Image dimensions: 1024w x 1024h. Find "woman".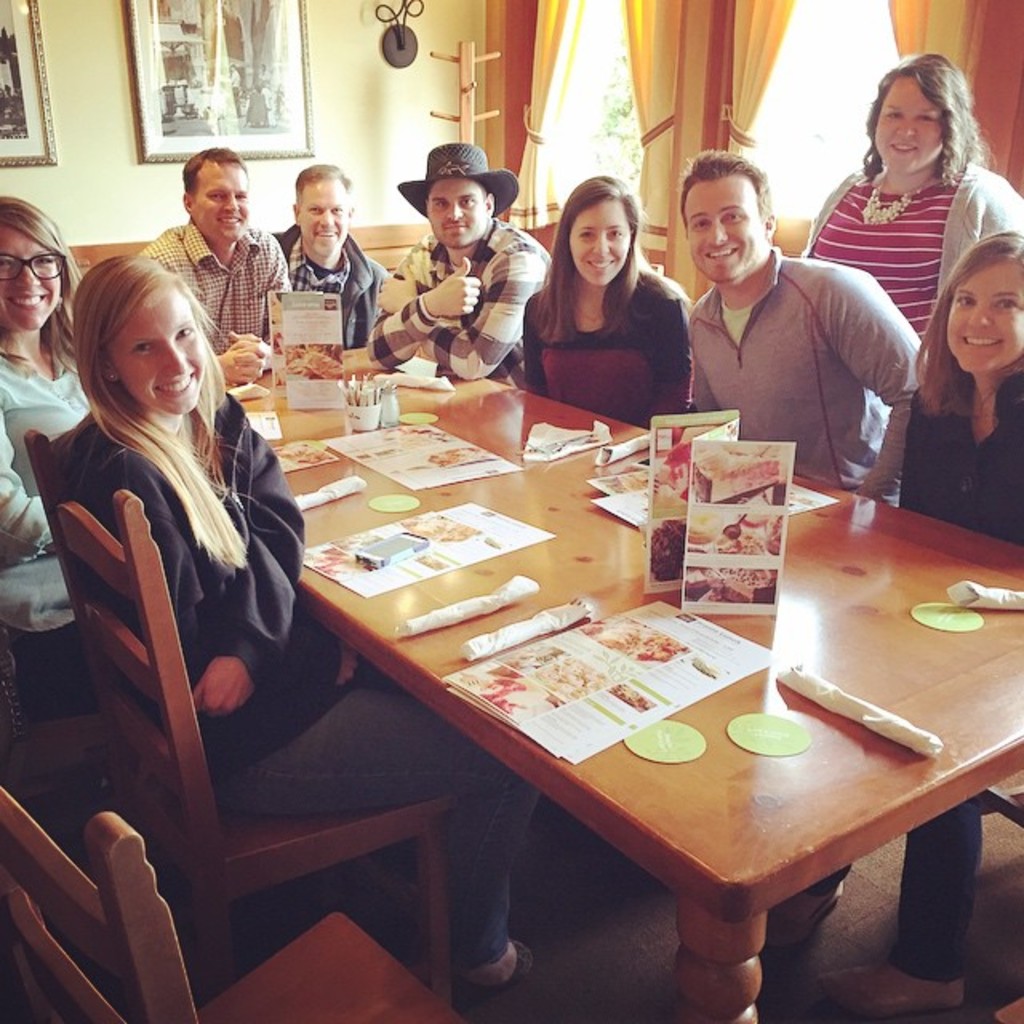
box=[798, 54, 1022, 344].
